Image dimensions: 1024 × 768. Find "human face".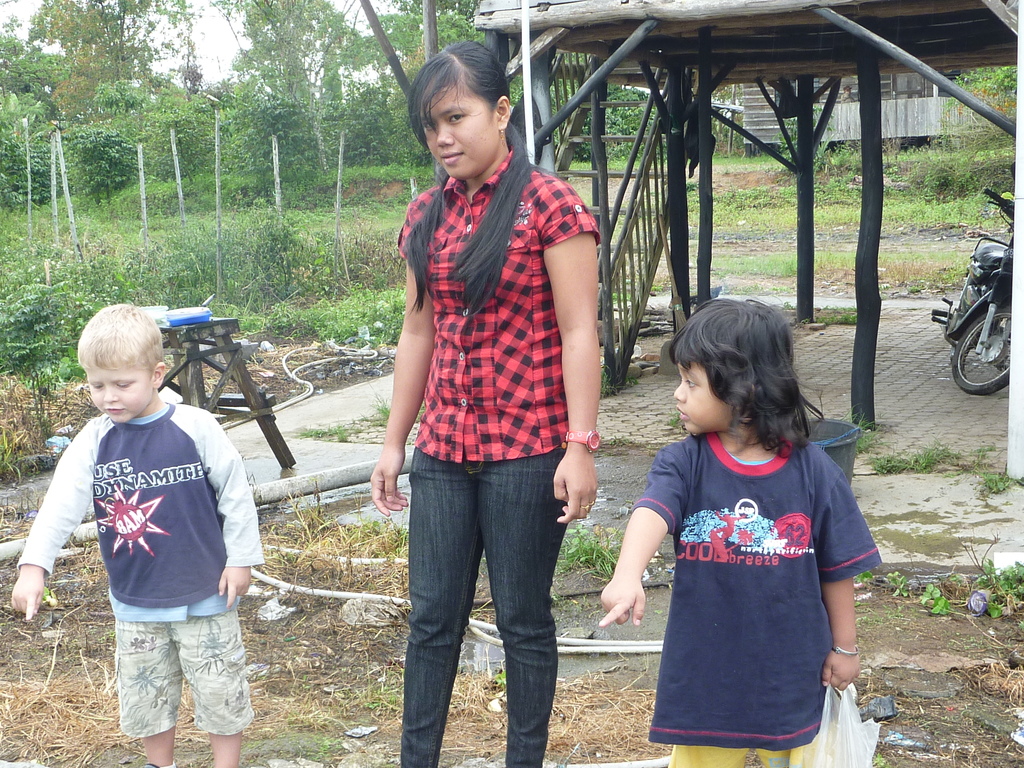
bbox(675, 362, 739, 438).
